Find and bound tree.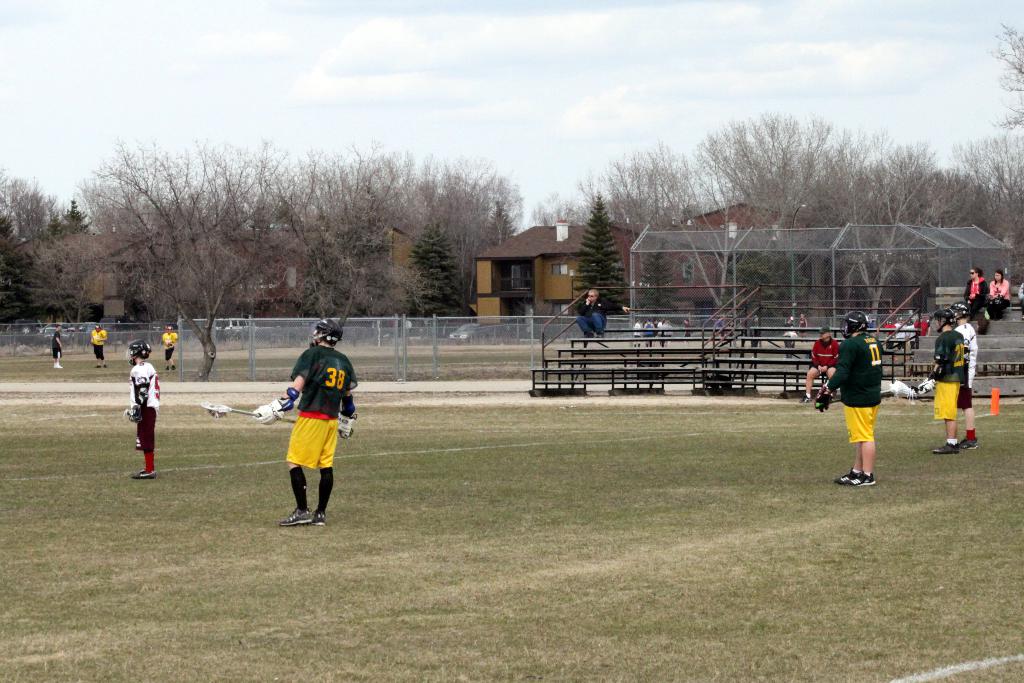
Bound: left=0, top=165, right=57, bottom=320.
